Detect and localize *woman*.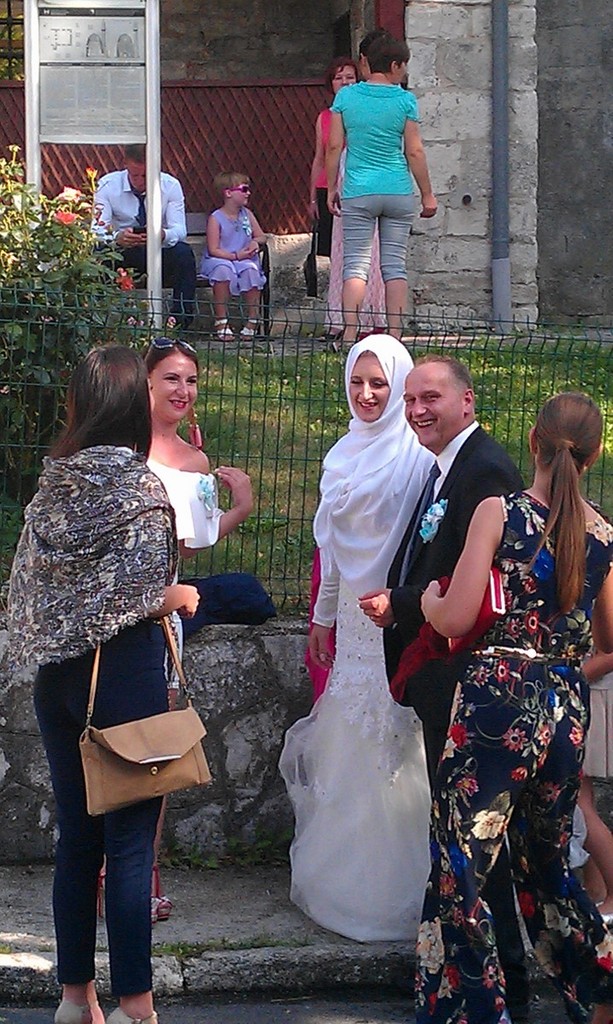
Localized at pyautogui.locateOnScreen(292, 61, 365, 298).
